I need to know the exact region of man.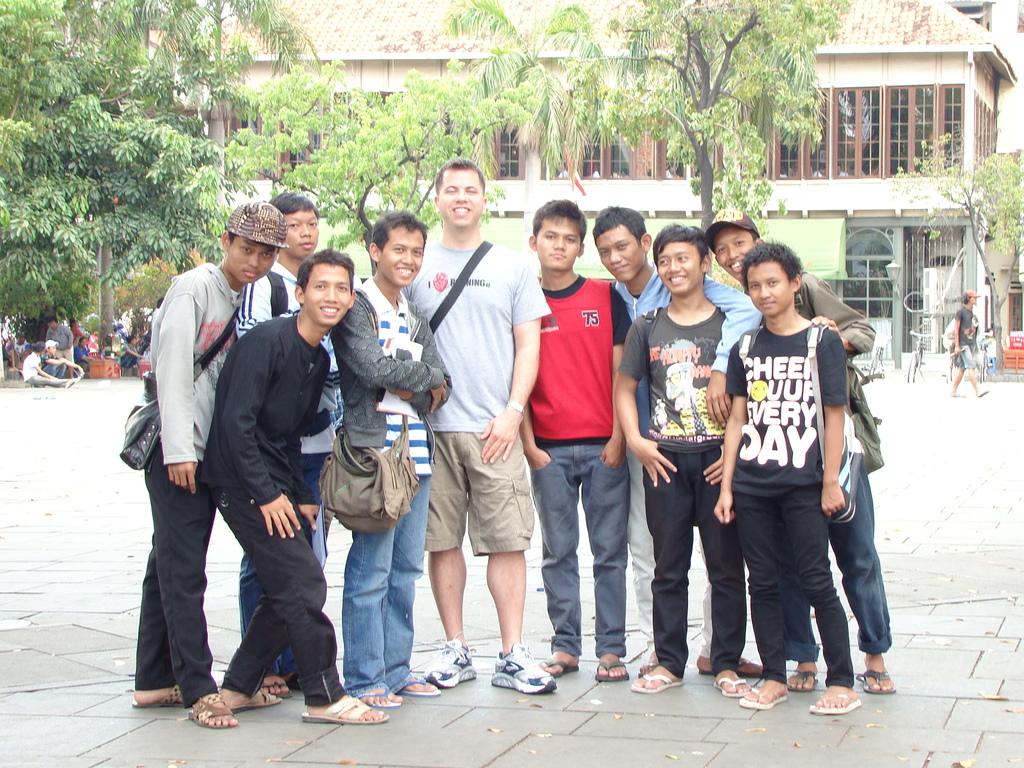
Region: locate(319, 209, 439, 705).
